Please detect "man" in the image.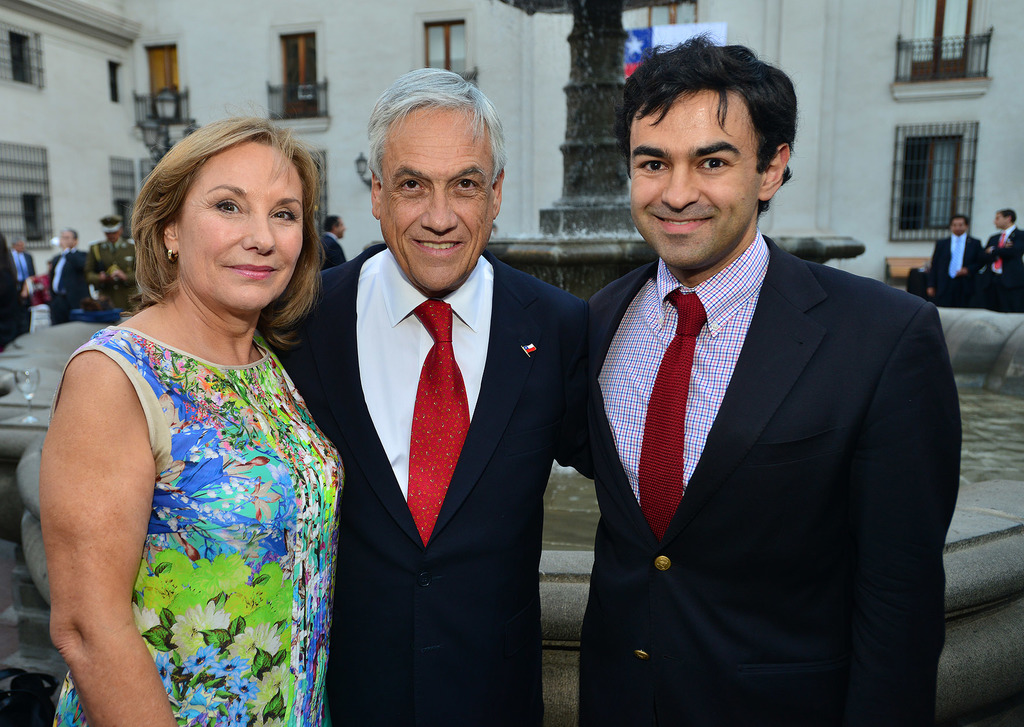
BBox(84, 221, 153, 308).
